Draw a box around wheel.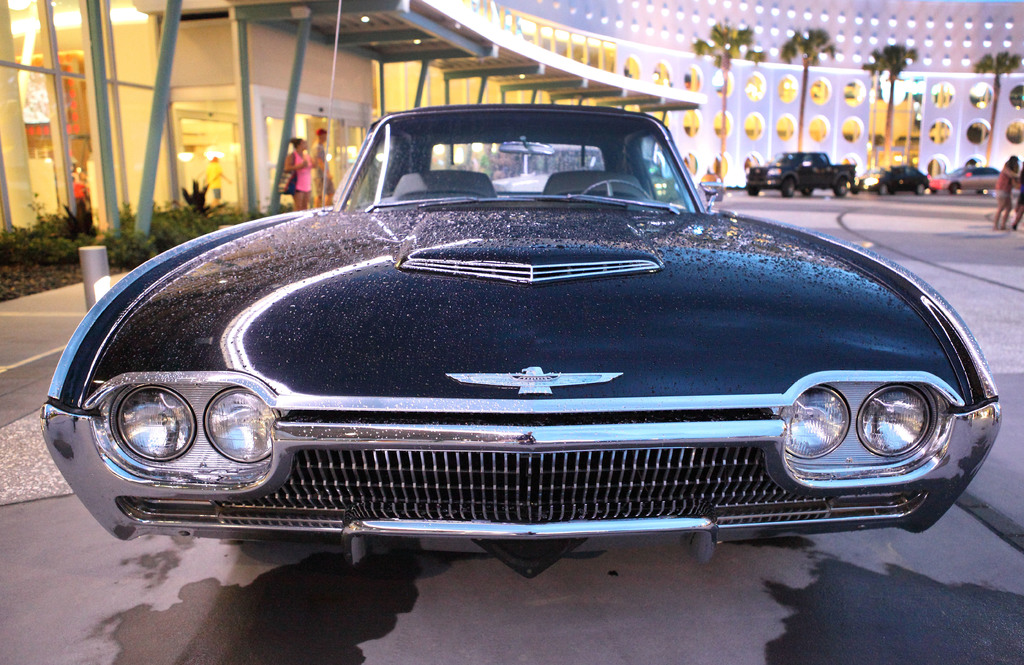
[582, 179, 653, 202].
